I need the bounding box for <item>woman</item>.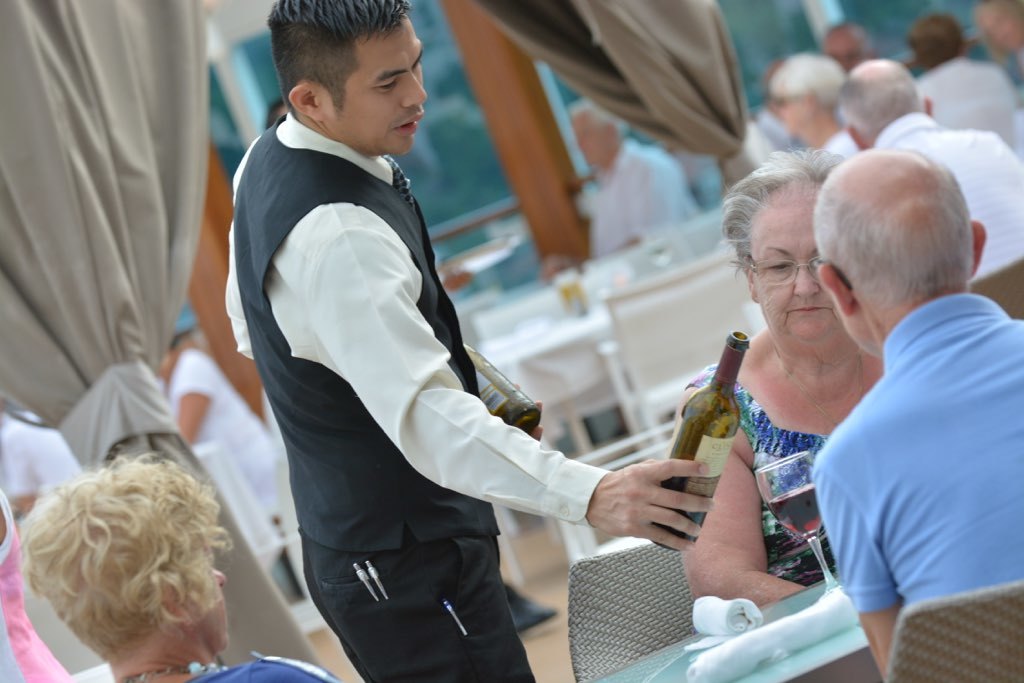
Here it is: l=21, t=450, r=347, b=682.
